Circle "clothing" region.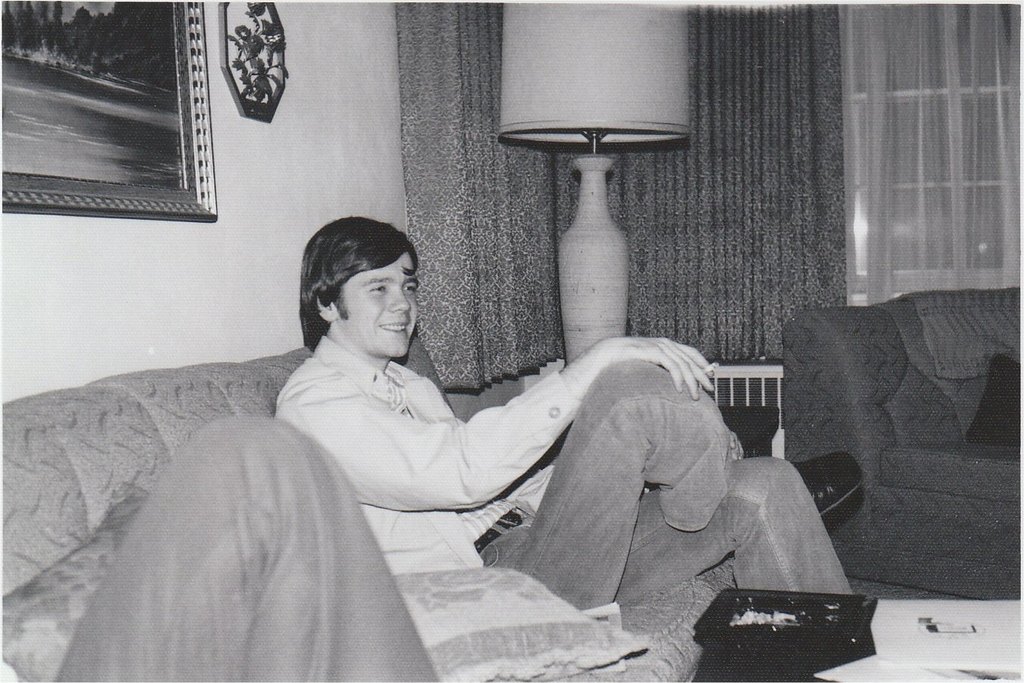
Region: (1,414,441,682).
